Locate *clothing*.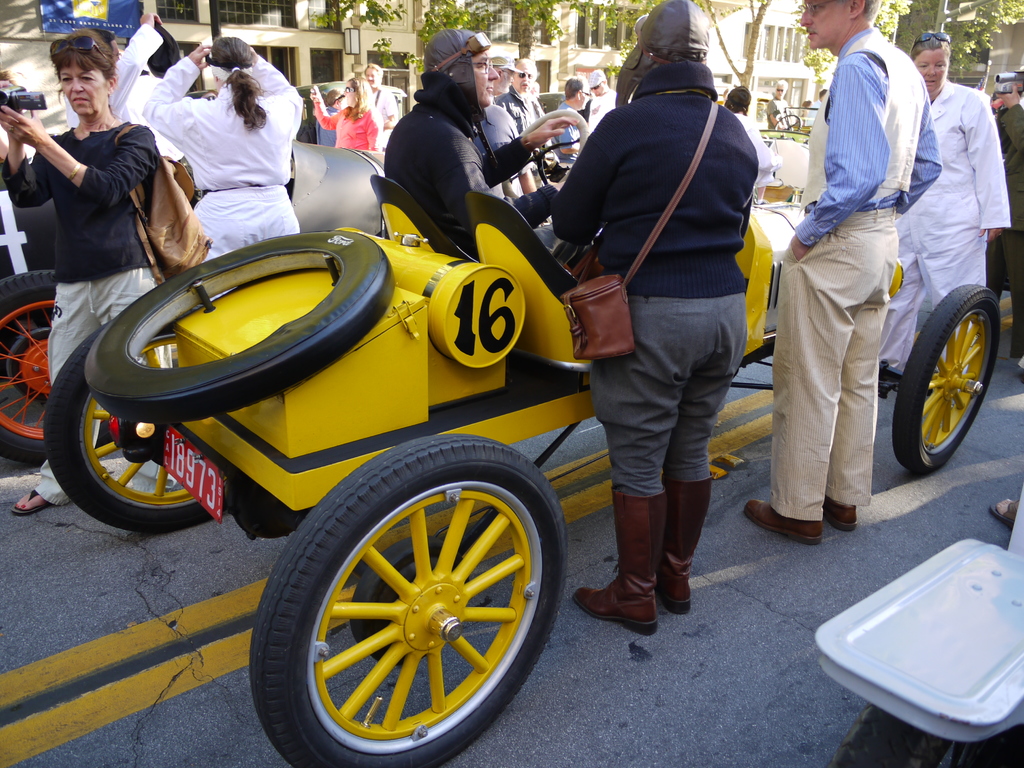
Bounding box: l=552, t=58, r=758, b=498.
